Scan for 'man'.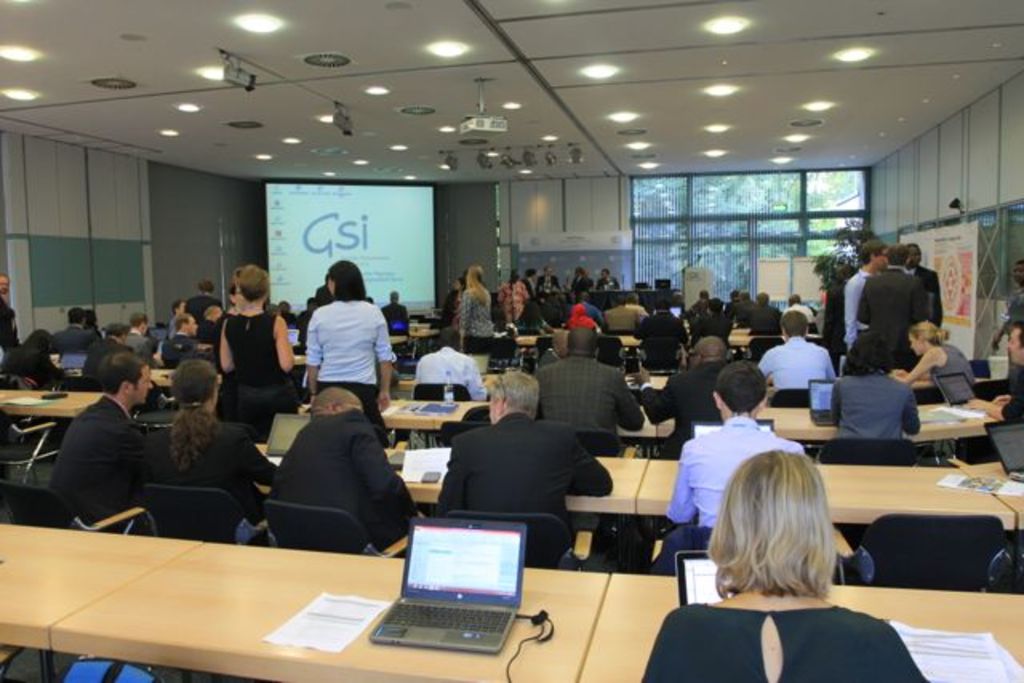
Scan result: <region>578, 266, 590, 296</region>.
